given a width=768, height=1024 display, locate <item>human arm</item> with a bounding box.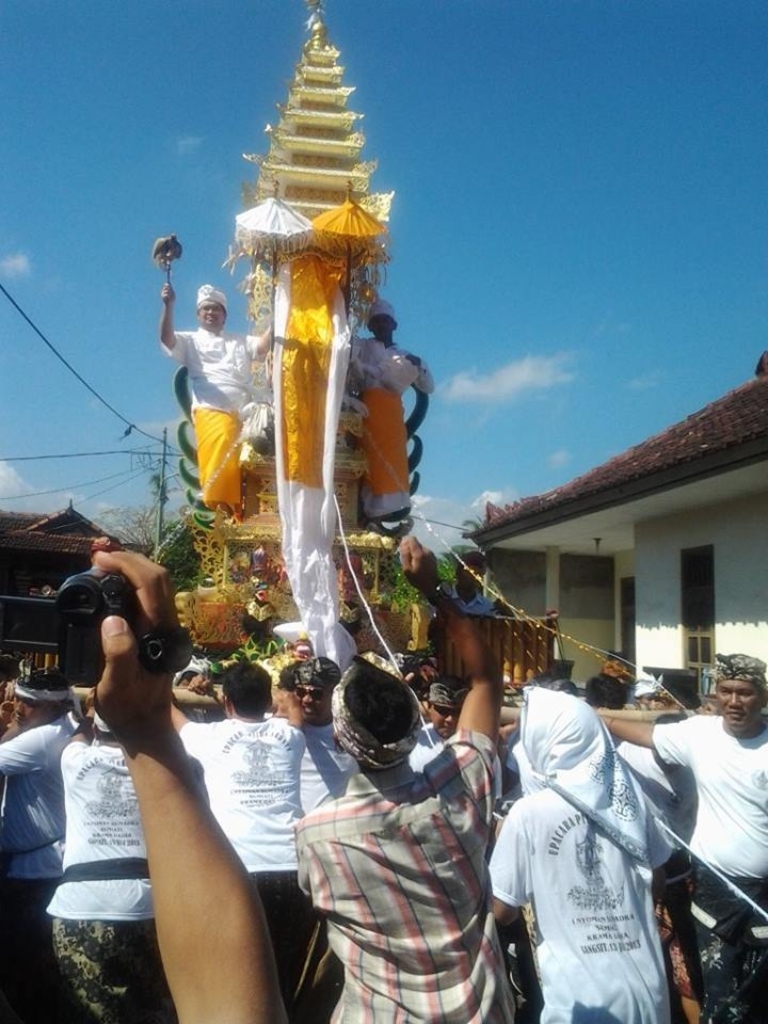
Located: region(87, 546, 287, 1023).
